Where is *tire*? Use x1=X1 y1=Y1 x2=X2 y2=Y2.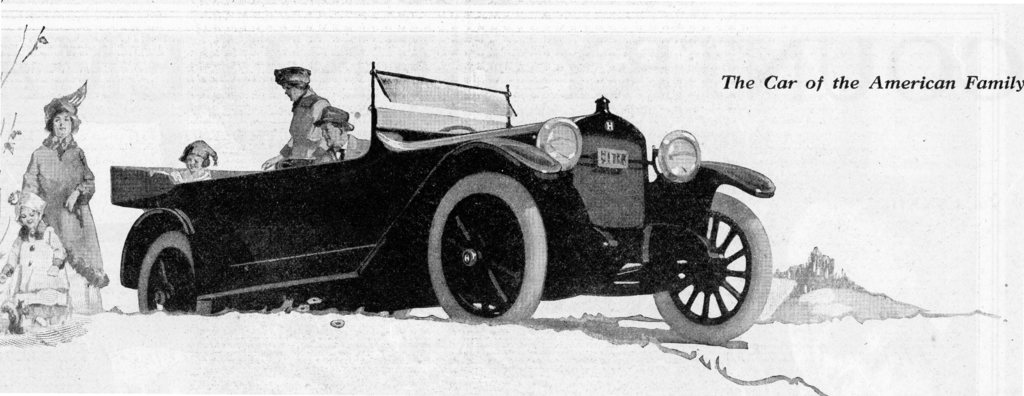
x1=129 y1=235 x2=221 y2=317.
